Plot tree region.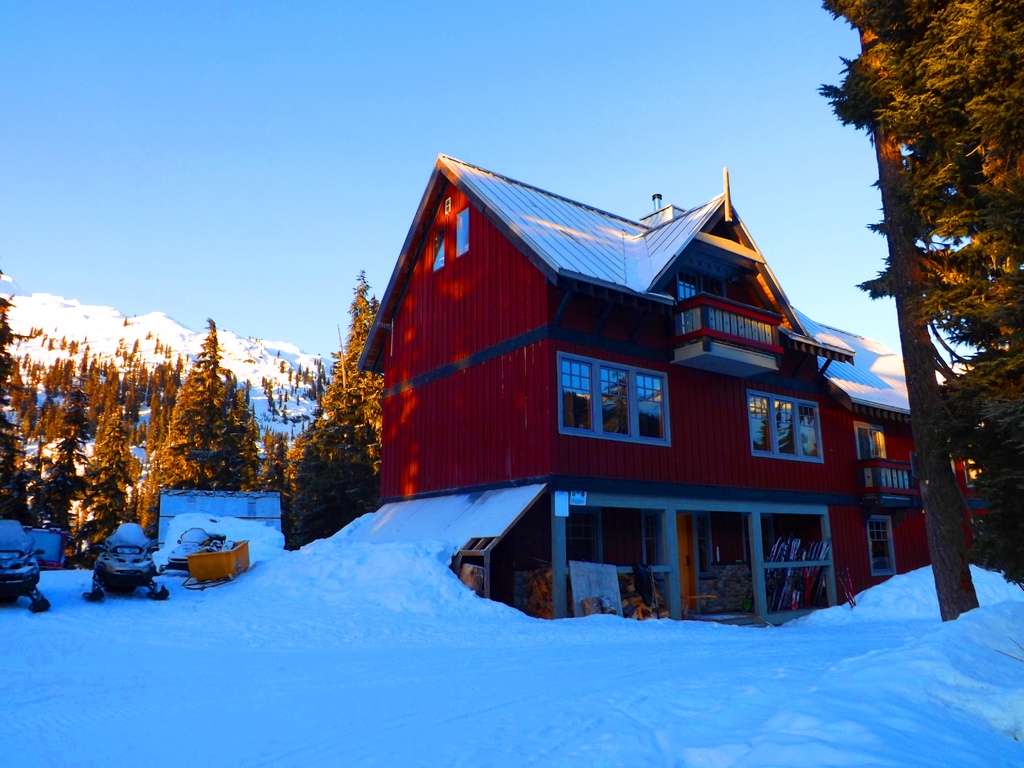
Plotted at (left=285, top=369, right=293, bottom=383).
